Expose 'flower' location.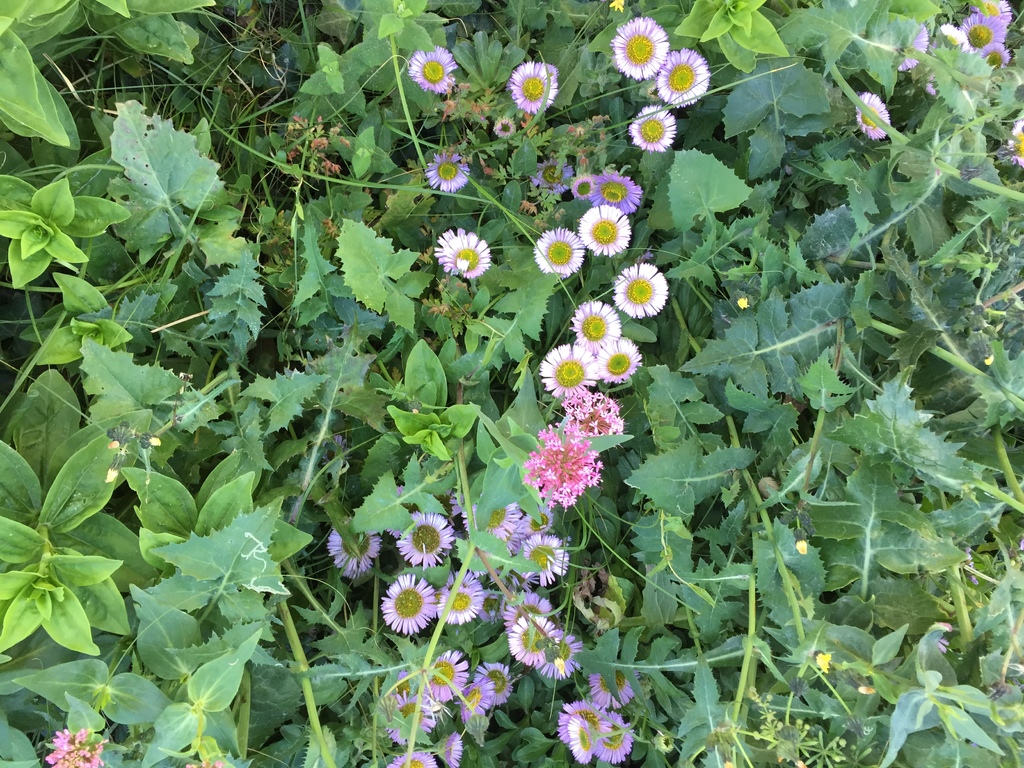
Exposed at x1=496 y1=114 x2=517 y2=141.
